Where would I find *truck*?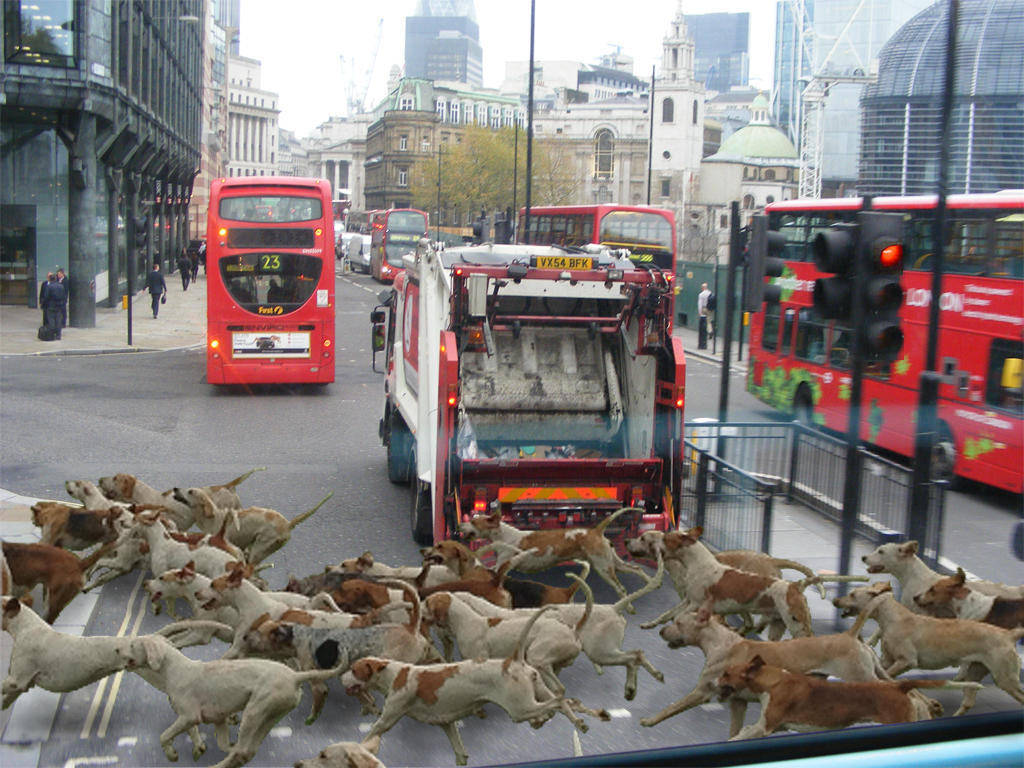
At pyautogui.locateOnScreen(344, 209, 378, 235).
